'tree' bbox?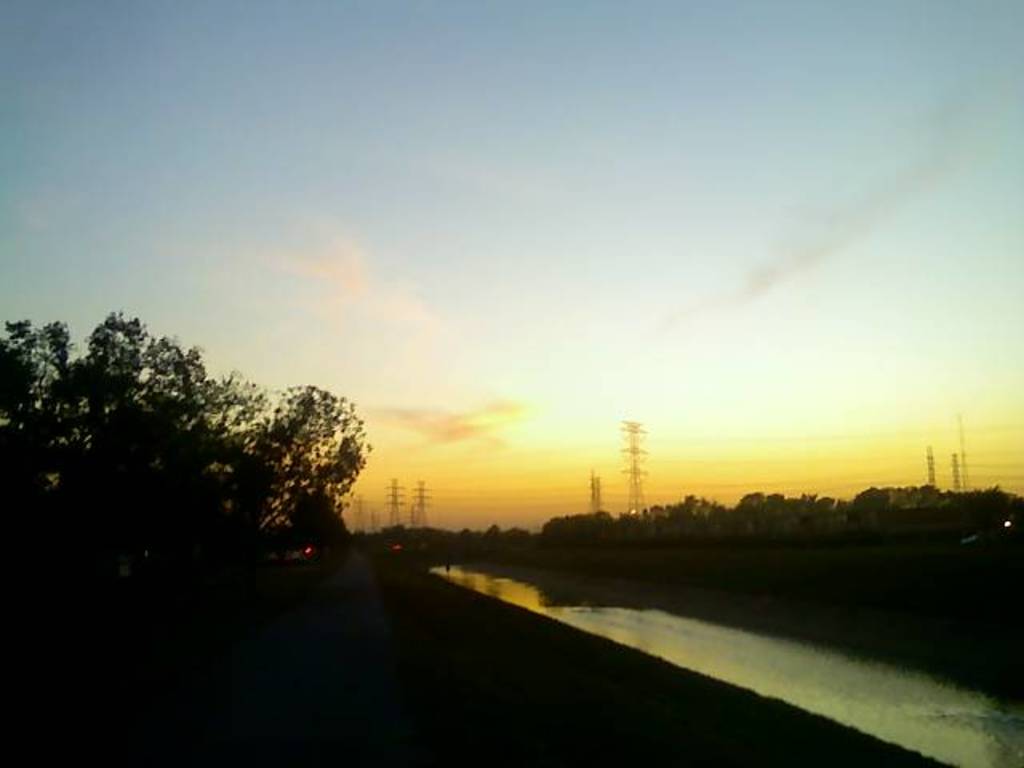
<bbox>0, 296, 371, 707</bbox>
